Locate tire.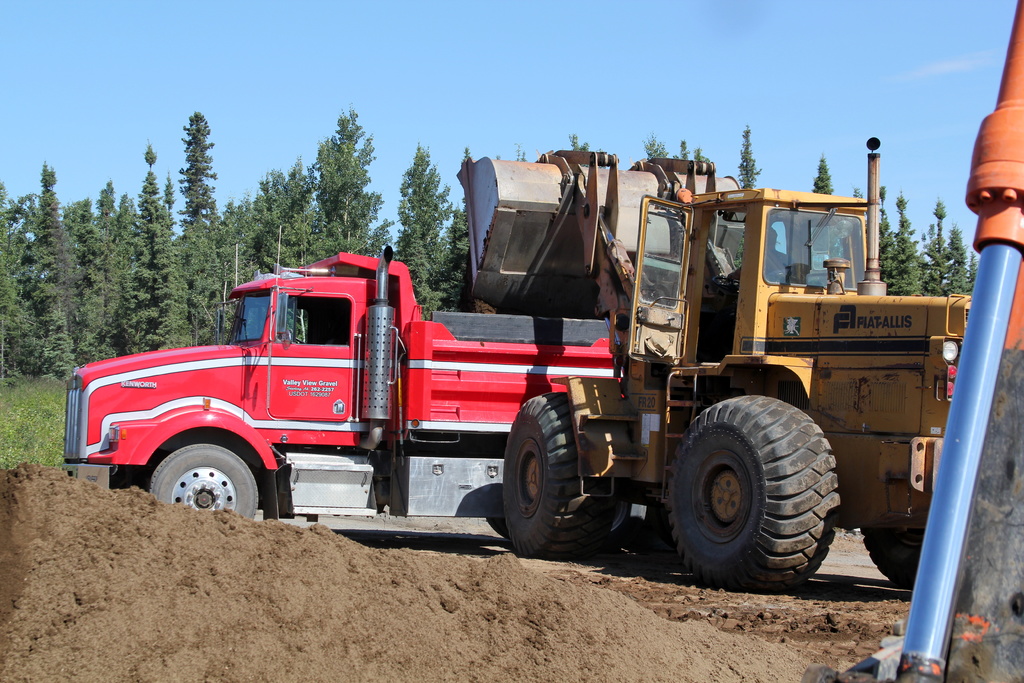
Bounding box: [670, 396, 838, 584].
